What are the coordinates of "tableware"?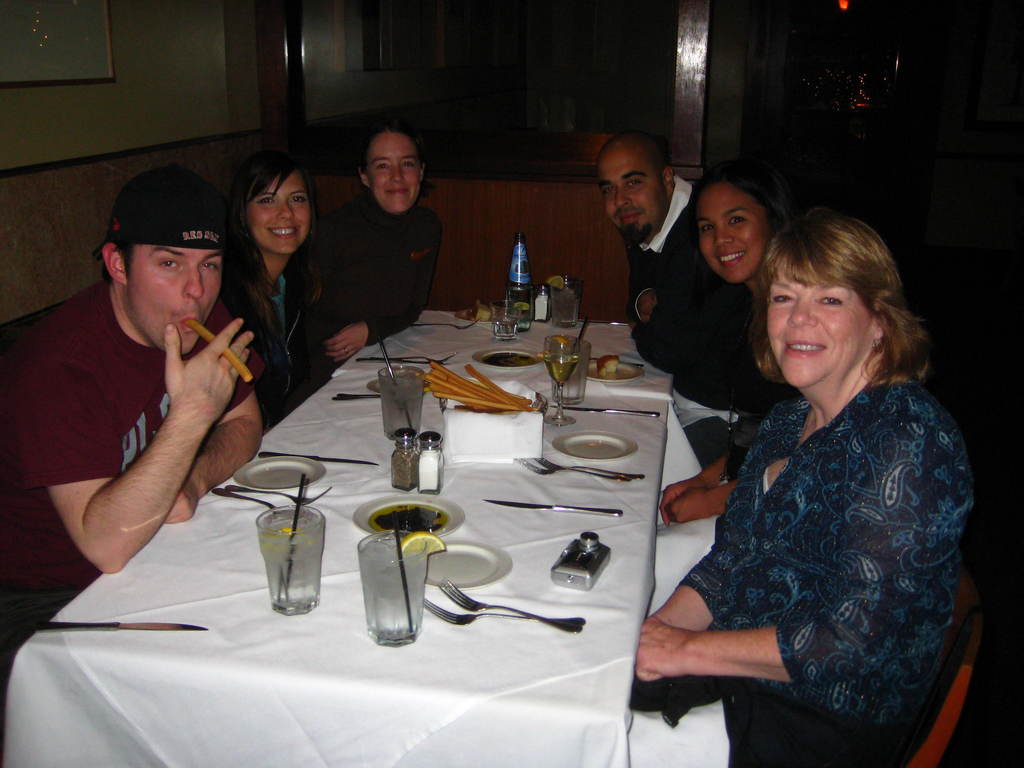
box=[417, 580, 585, 633].
